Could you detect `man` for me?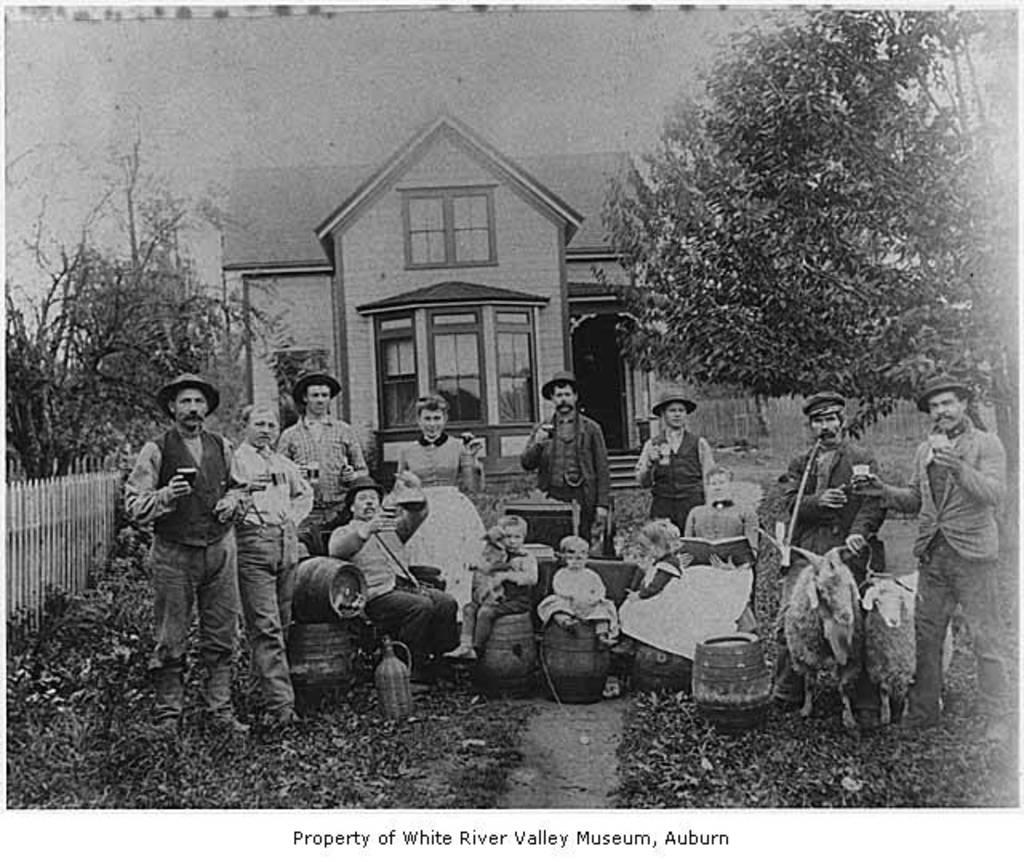
Detection result: box=[770, 393, 890, 707].
